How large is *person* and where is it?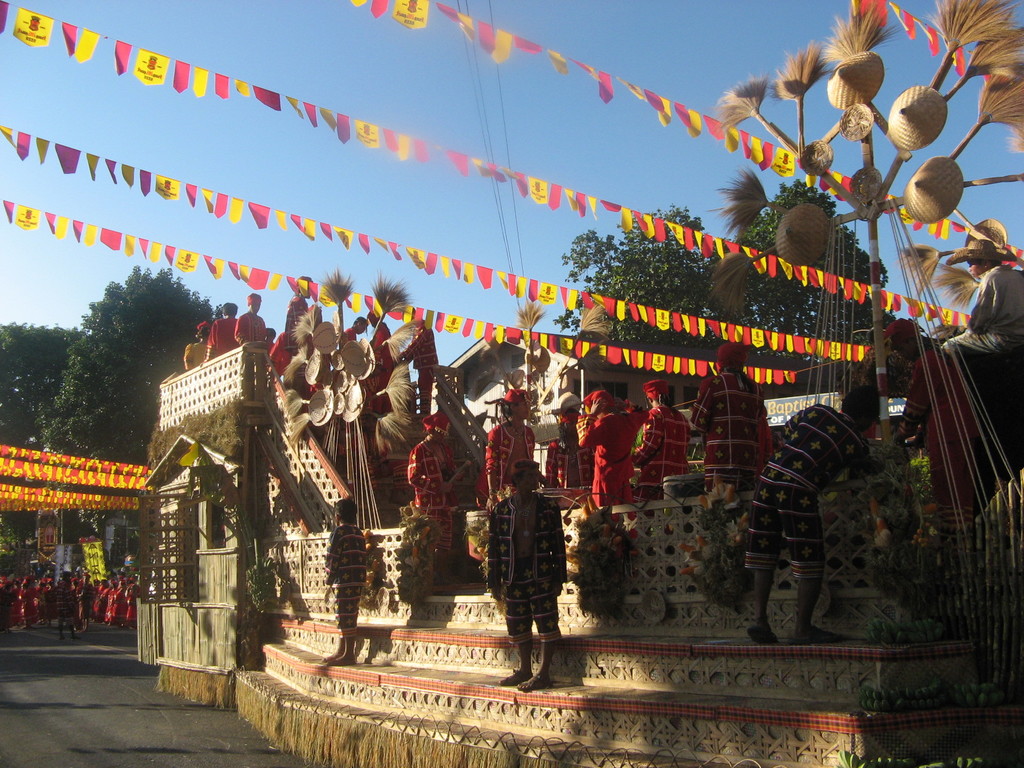
Bounding box: crop(743, 387, 893, 641).
